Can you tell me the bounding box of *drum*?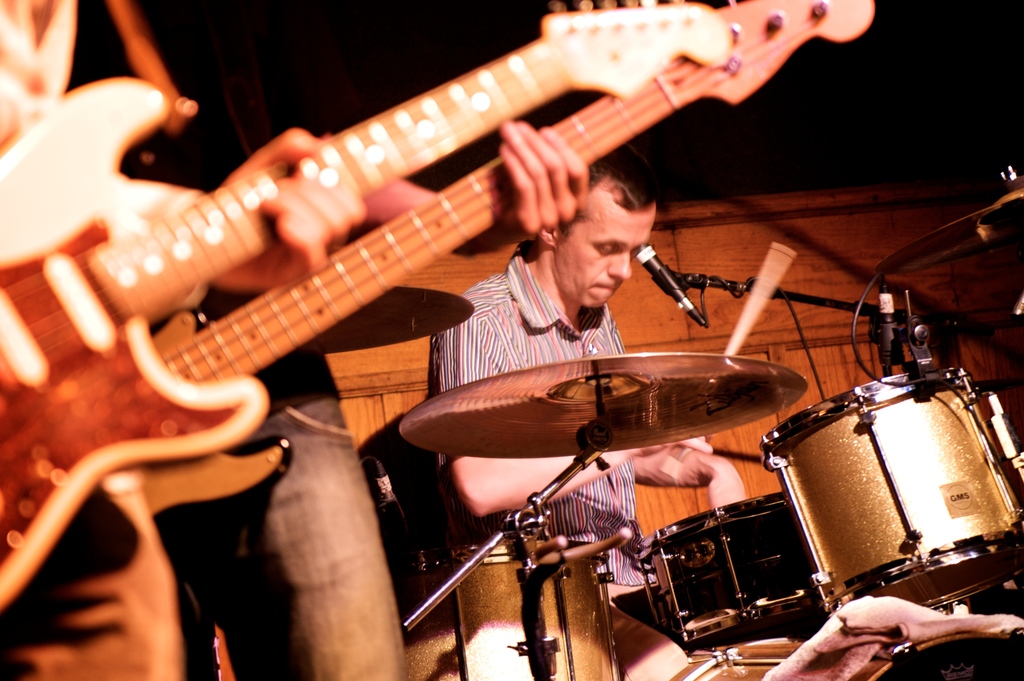
l=630, t=490, r=820, b=645.
